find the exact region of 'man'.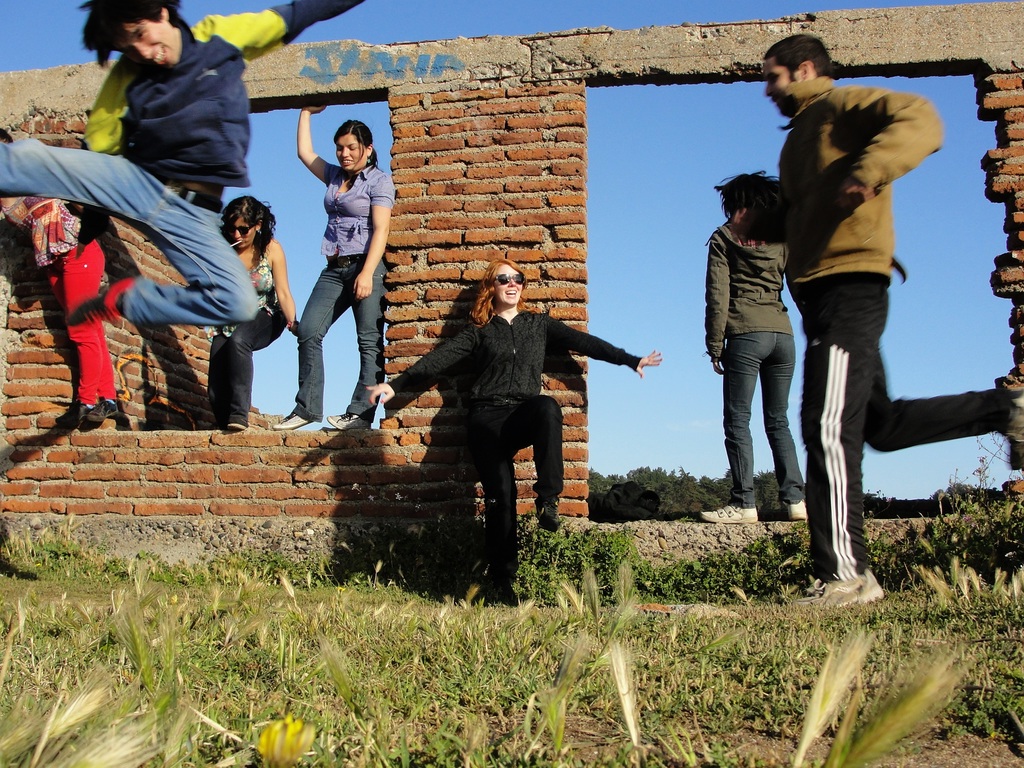
Exact region: Rect(774, 21, 958, 600).
